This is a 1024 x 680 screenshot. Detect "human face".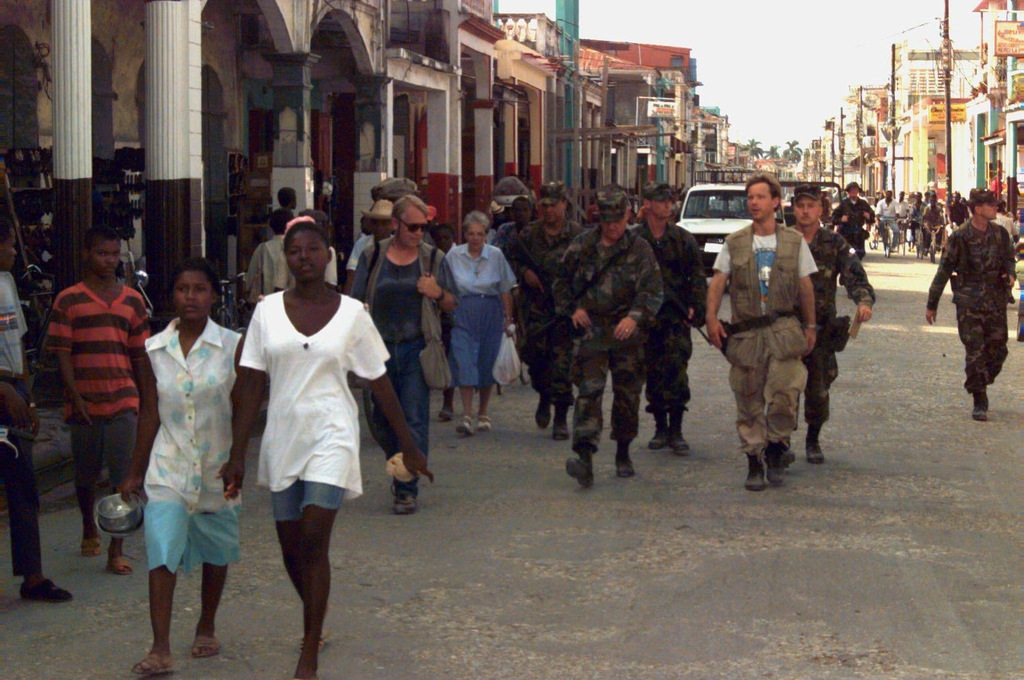
(left=648, top=192, right=677, bottom=216).
